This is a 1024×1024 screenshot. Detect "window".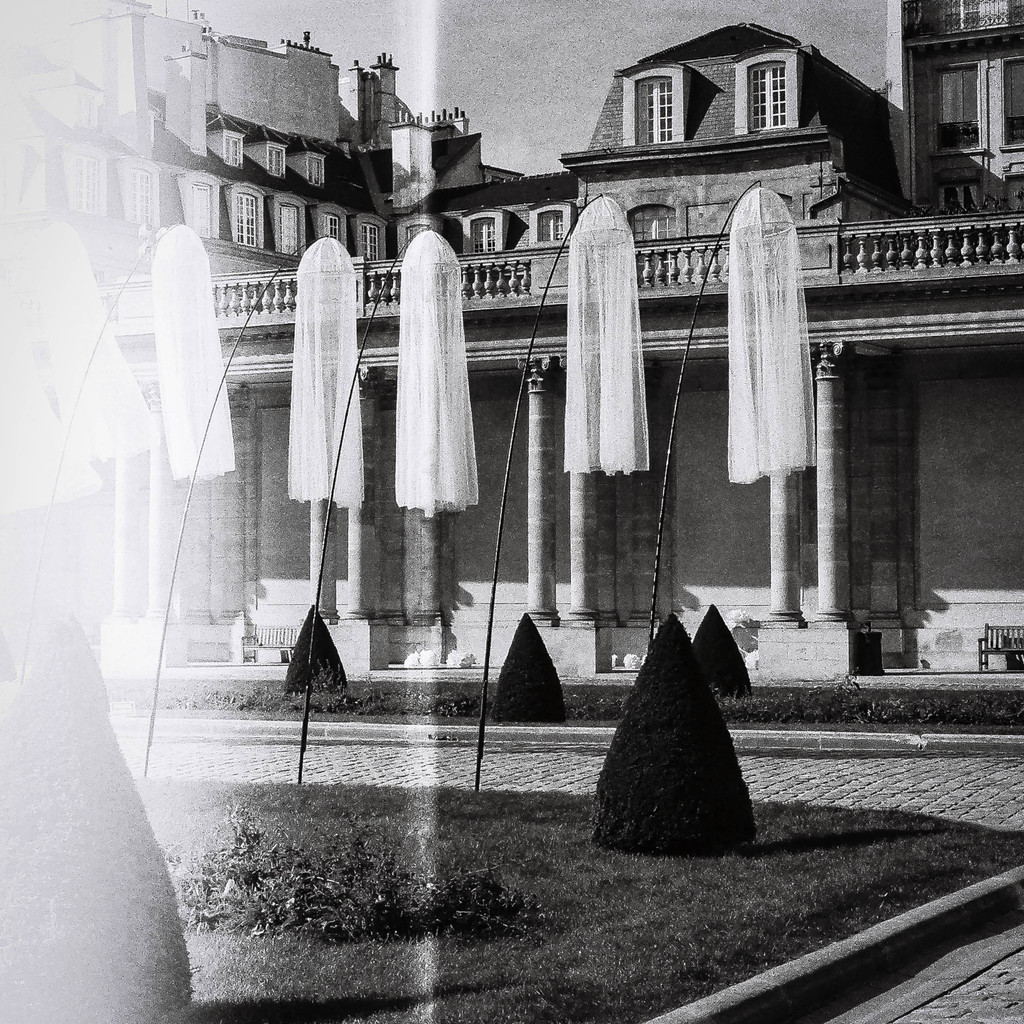
bbox=(719, 48, 803, 135).
